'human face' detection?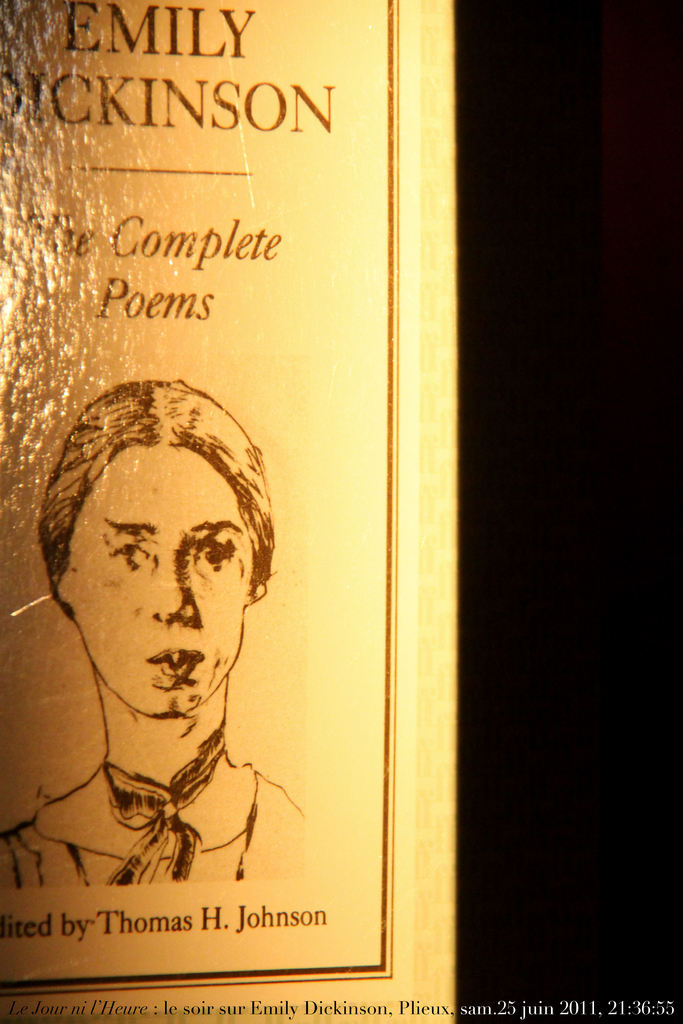
bbox(72, 452, 253, 719)
